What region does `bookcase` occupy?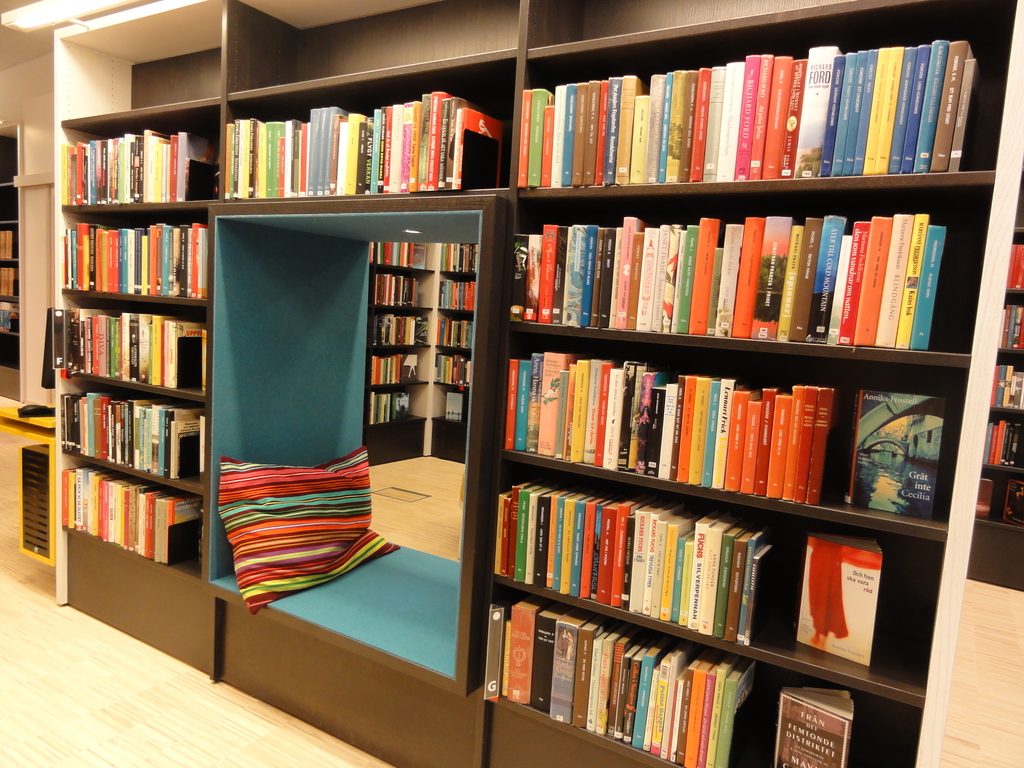
crop(968, 179, 1023, 600).
